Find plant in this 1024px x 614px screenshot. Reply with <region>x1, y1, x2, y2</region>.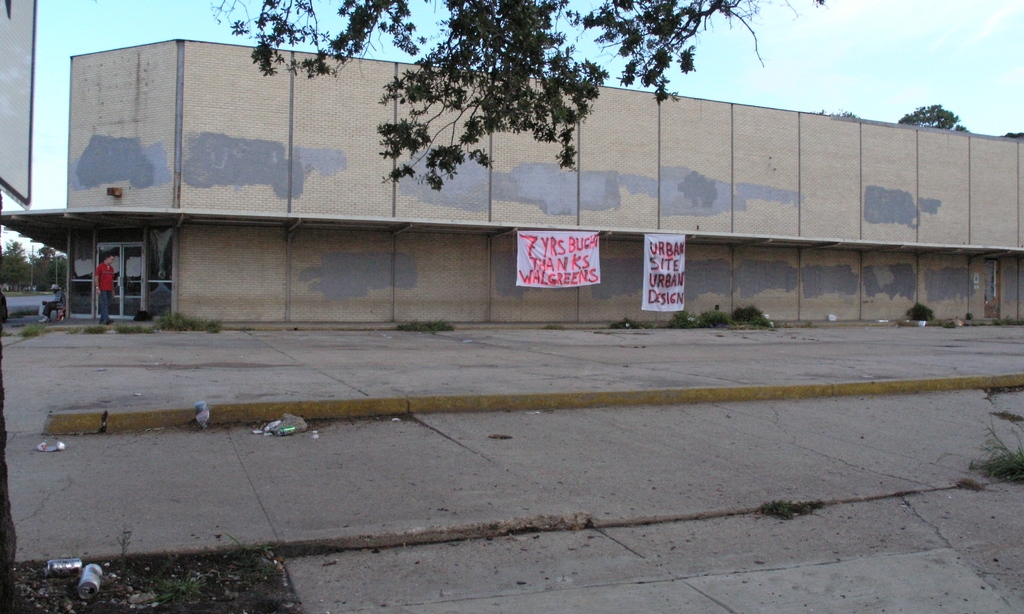
<region>158, 316, 225, 338</region>.
